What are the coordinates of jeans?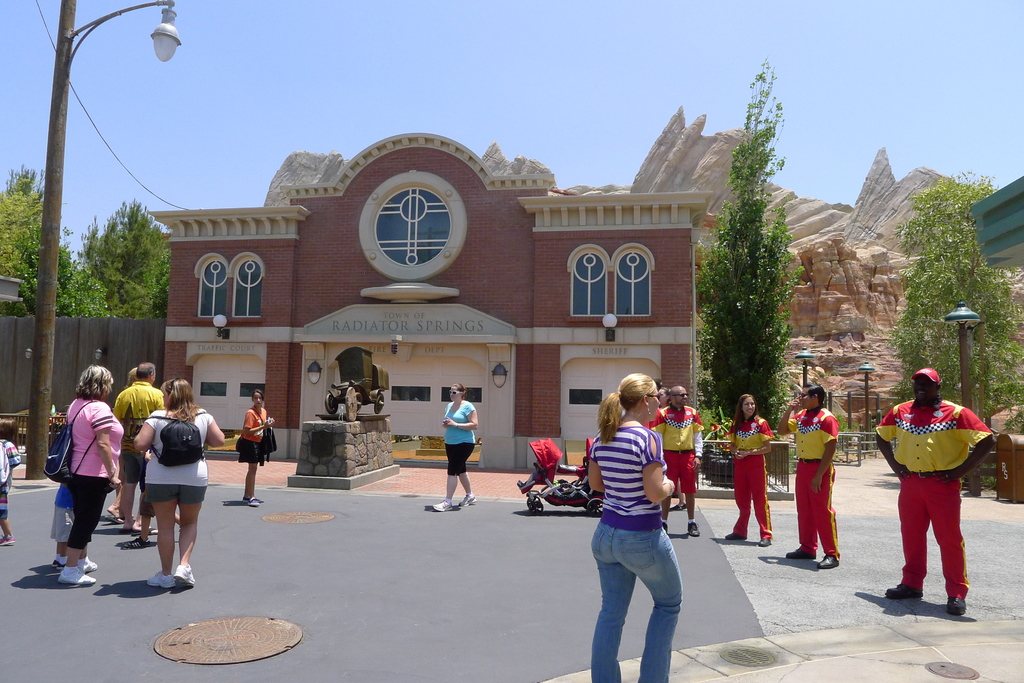
[left=65, top=477, right=109, bottom=550].
